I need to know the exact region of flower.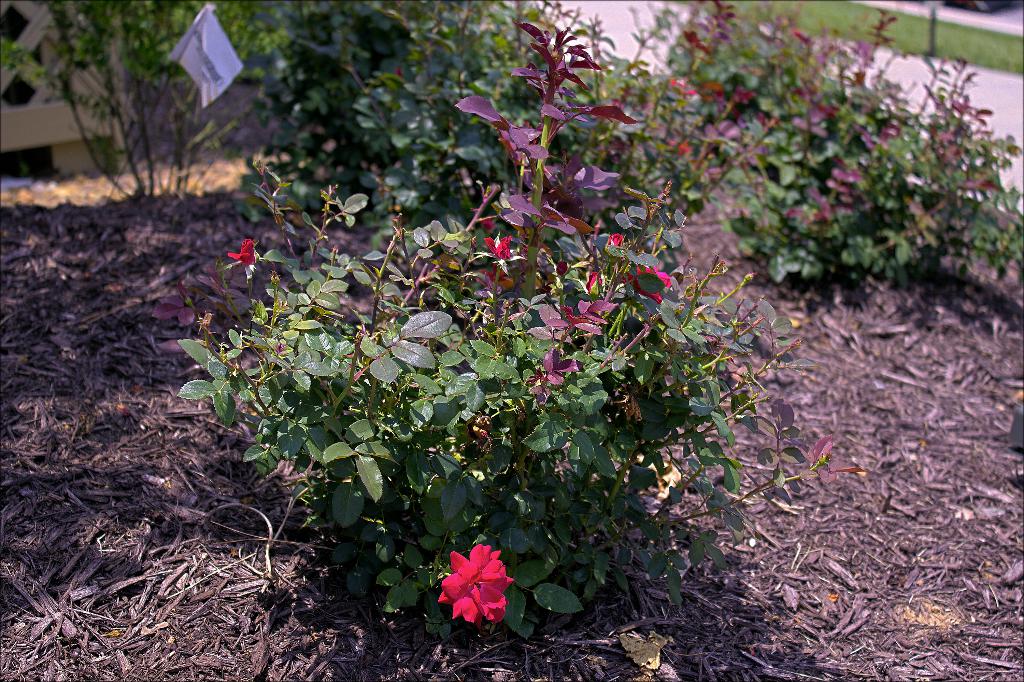
Region: 395:67:403:77.
